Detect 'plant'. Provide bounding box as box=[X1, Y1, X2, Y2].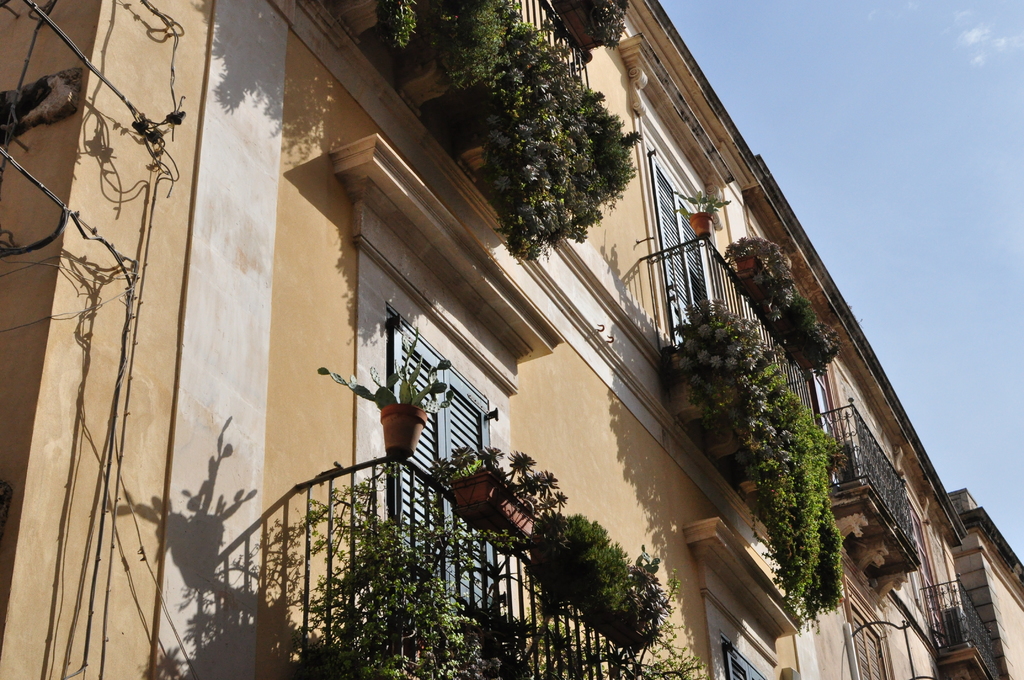
box=[270, 450, 506, 679].
